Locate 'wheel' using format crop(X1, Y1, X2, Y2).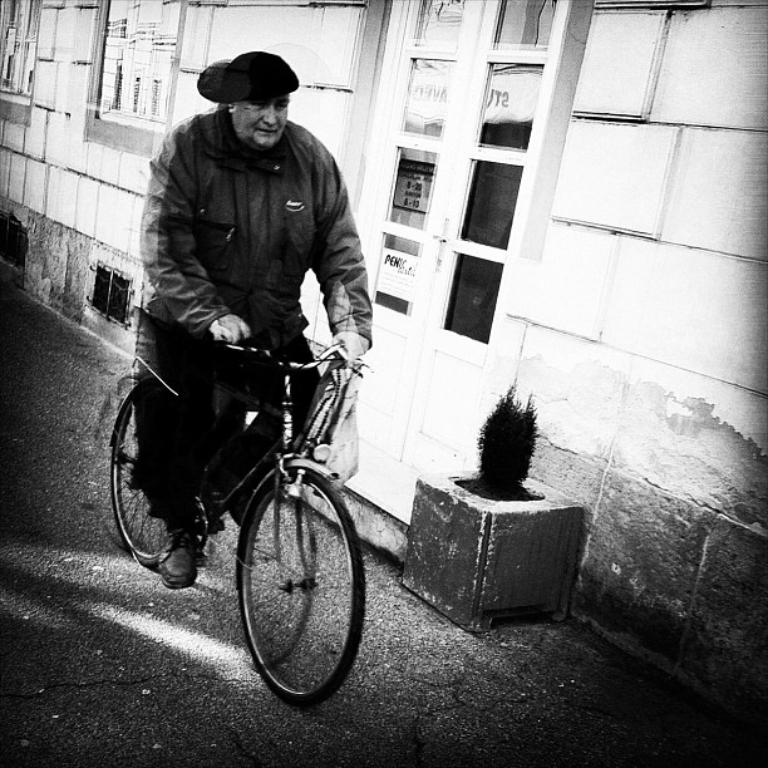
crop(220, 457, 358, 698).
